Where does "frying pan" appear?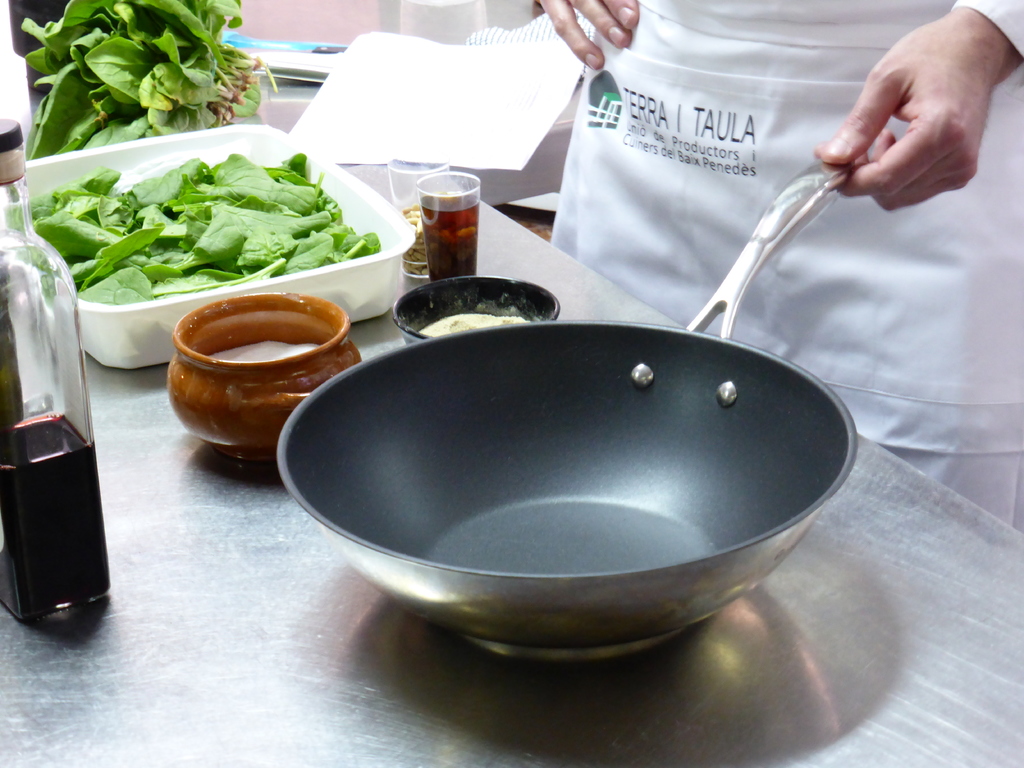
Appears at <bbox>289, 161, 858, 657</bbox>.
